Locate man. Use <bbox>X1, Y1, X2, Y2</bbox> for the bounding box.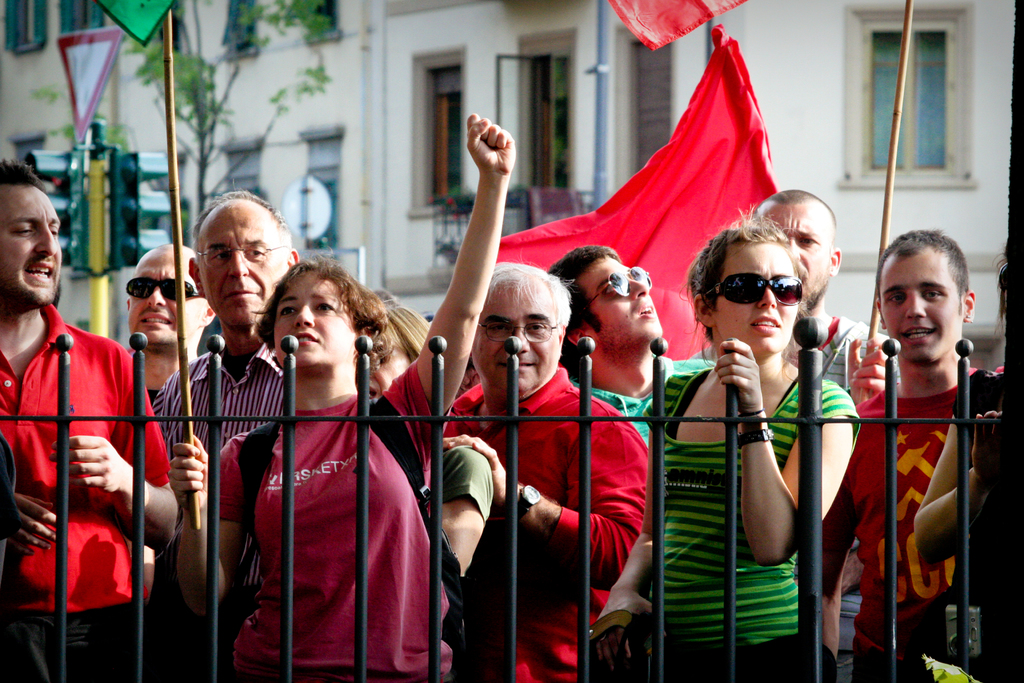
<bbox>433, 260, 655, 682</bbox>.
